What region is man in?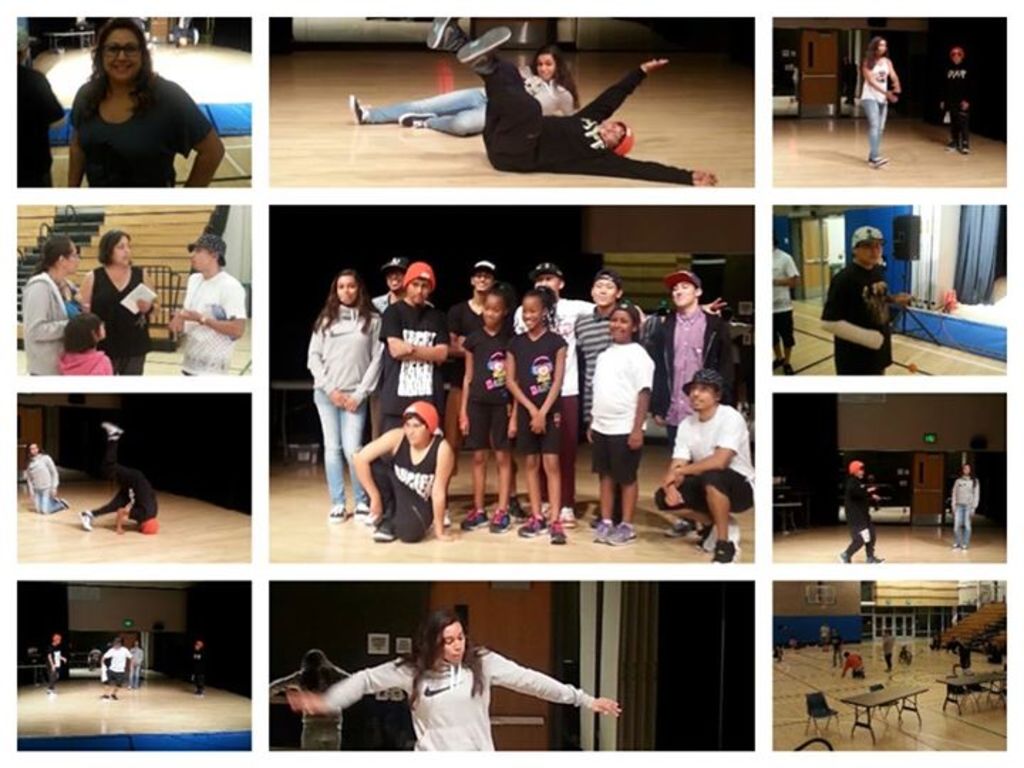
locate(75, 422, 162, 533).
